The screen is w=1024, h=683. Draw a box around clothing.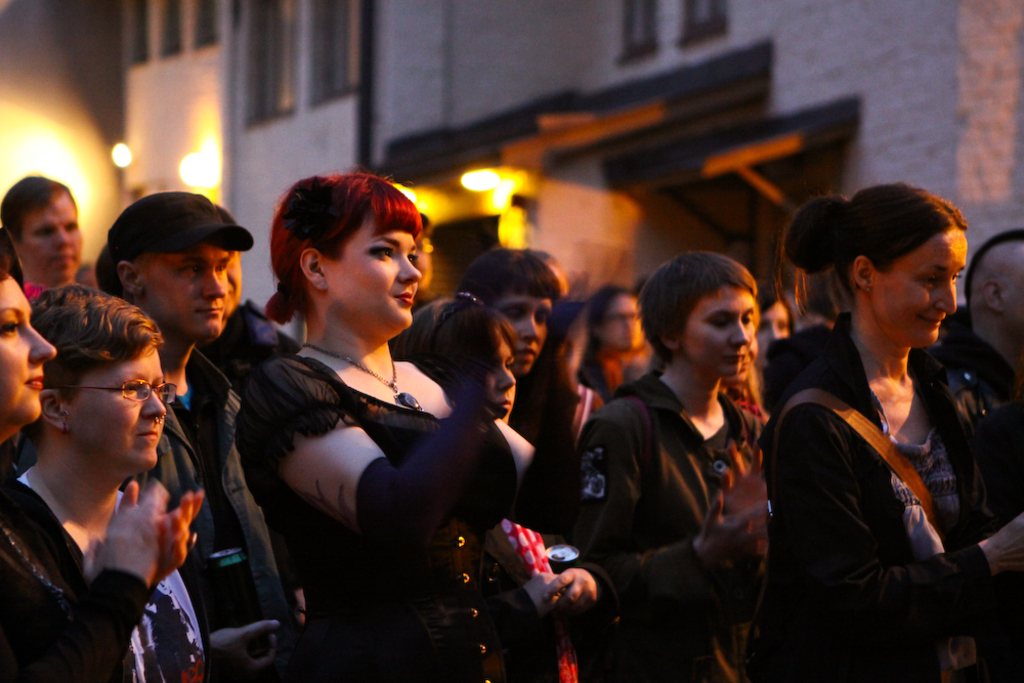
BBox(0, 469, 152, 682).
